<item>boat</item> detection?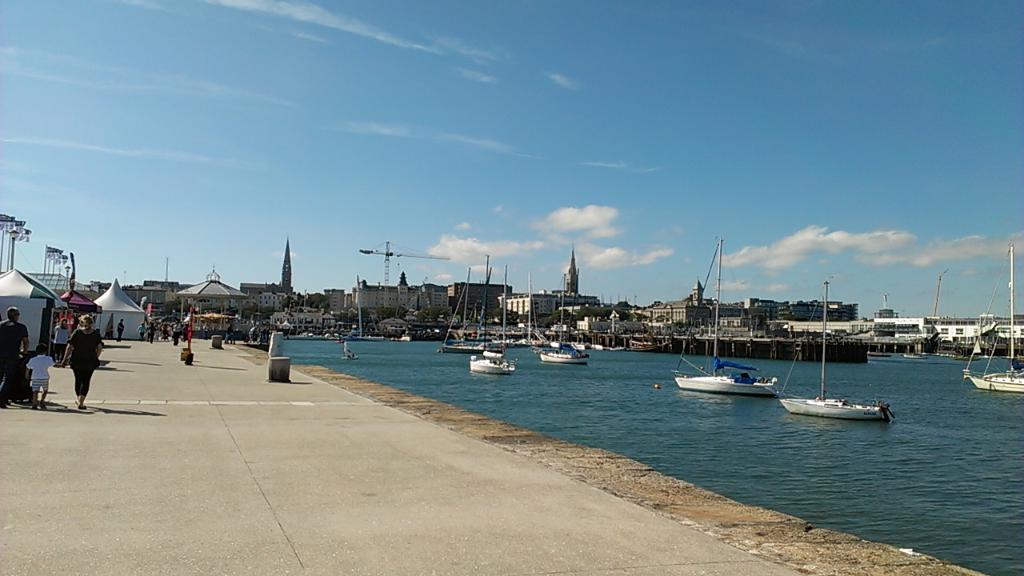
[x1=470, y1=354, x2=514, y2=371]
